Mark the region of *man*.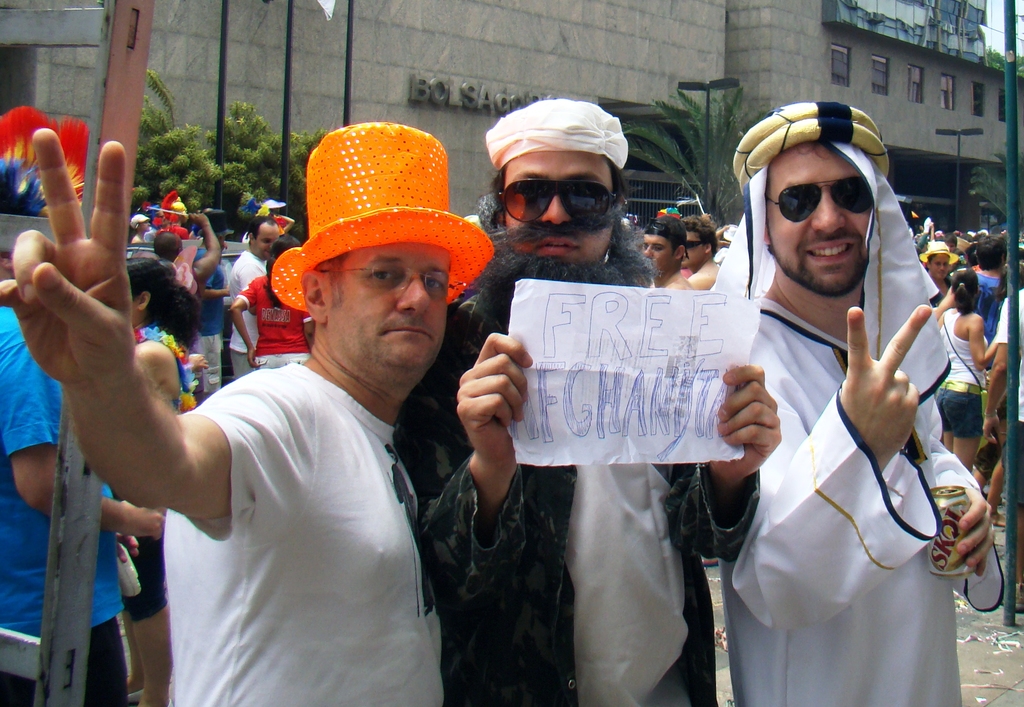
Region: locate(714, 100, 1000, 706).
